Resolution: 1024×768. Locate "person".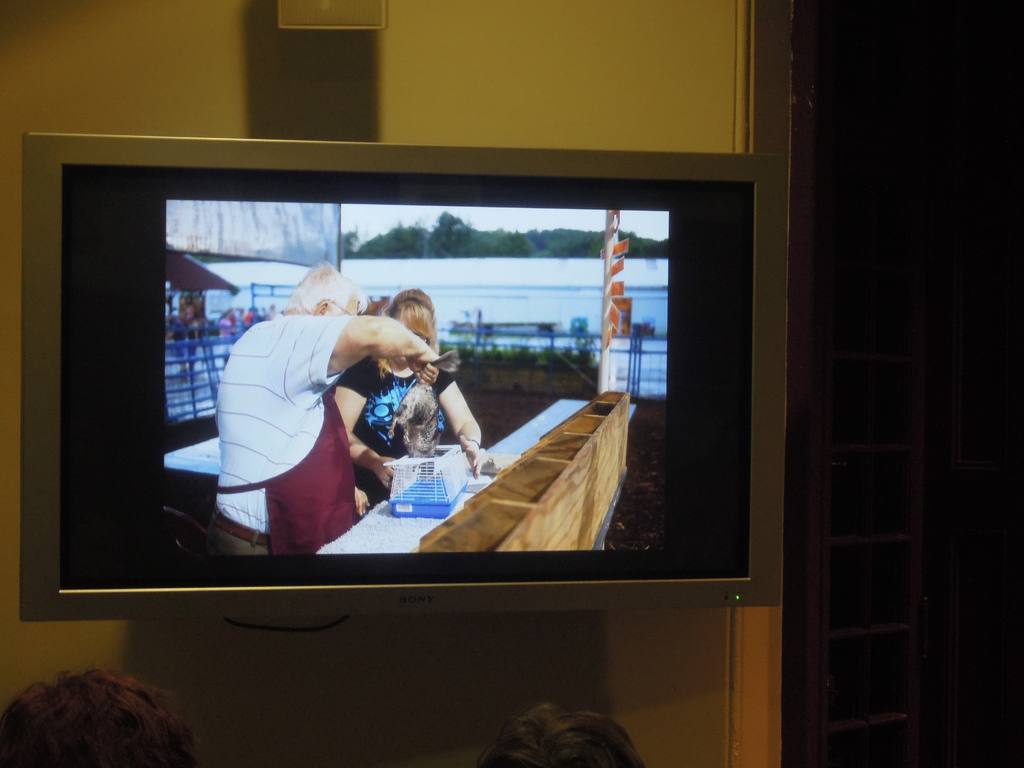
left=477, top=701, right=644, bottom=767.
